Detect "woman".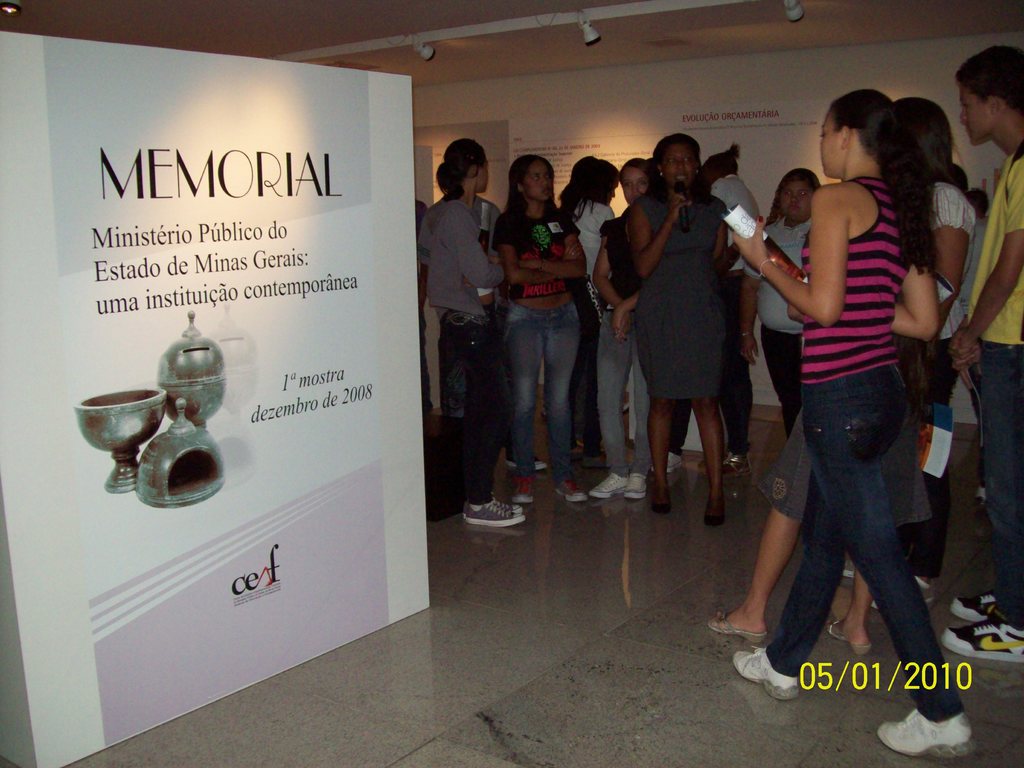
Detected at {"left": 732, "top": 70, "right": 963, "bottom": 694}.
